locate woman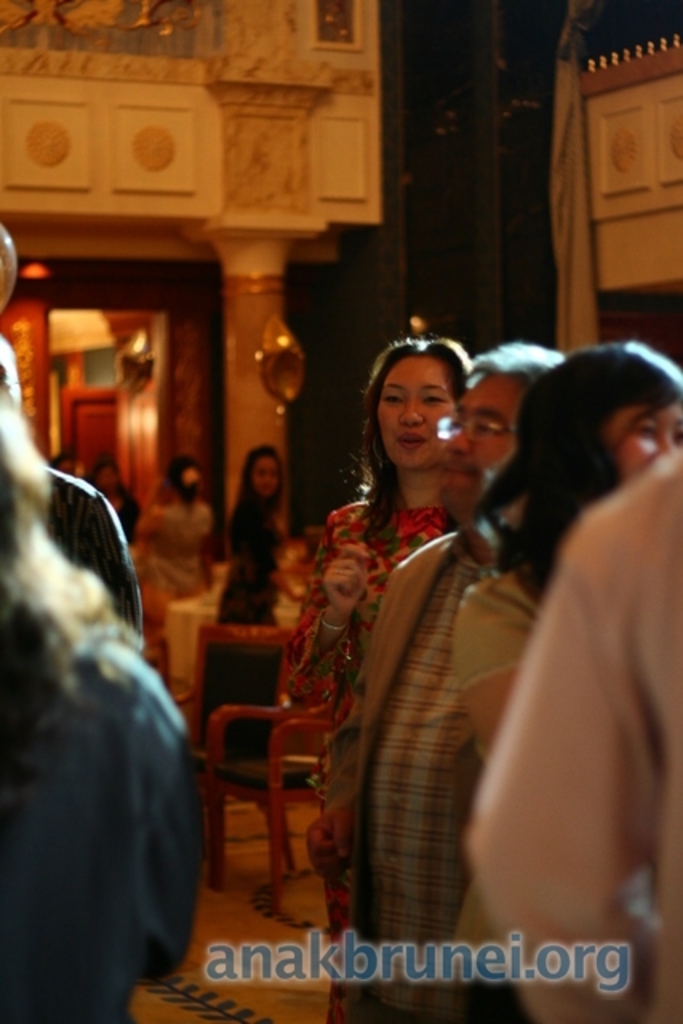
{"left": 85, "top": 450, "right": 142, "bottom": 542}
